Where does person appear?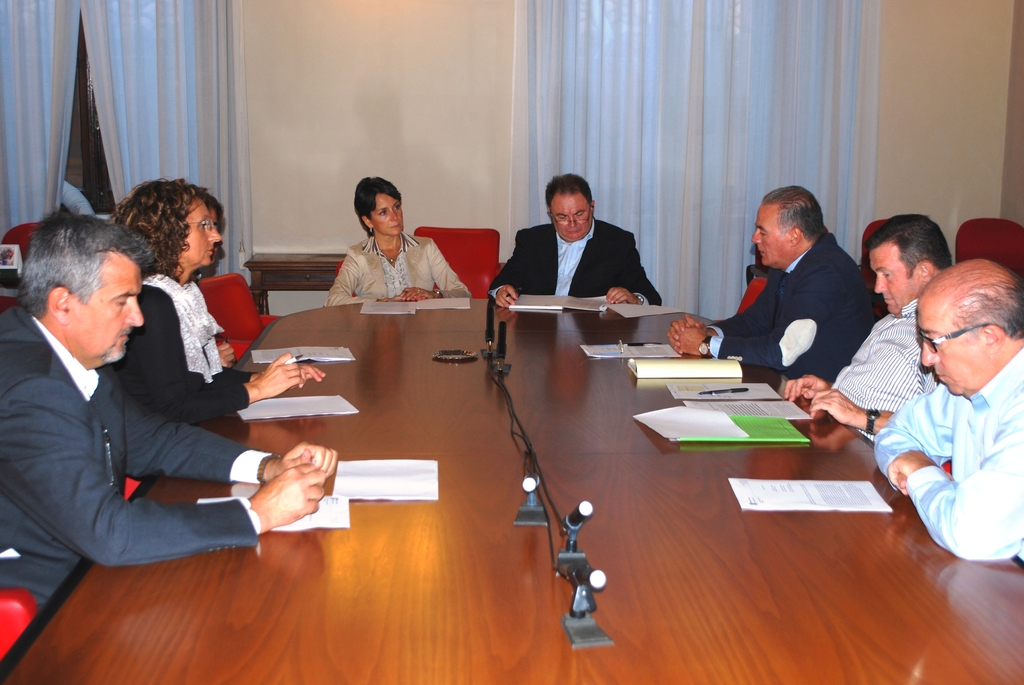
Appears at (310,173,452,326).
